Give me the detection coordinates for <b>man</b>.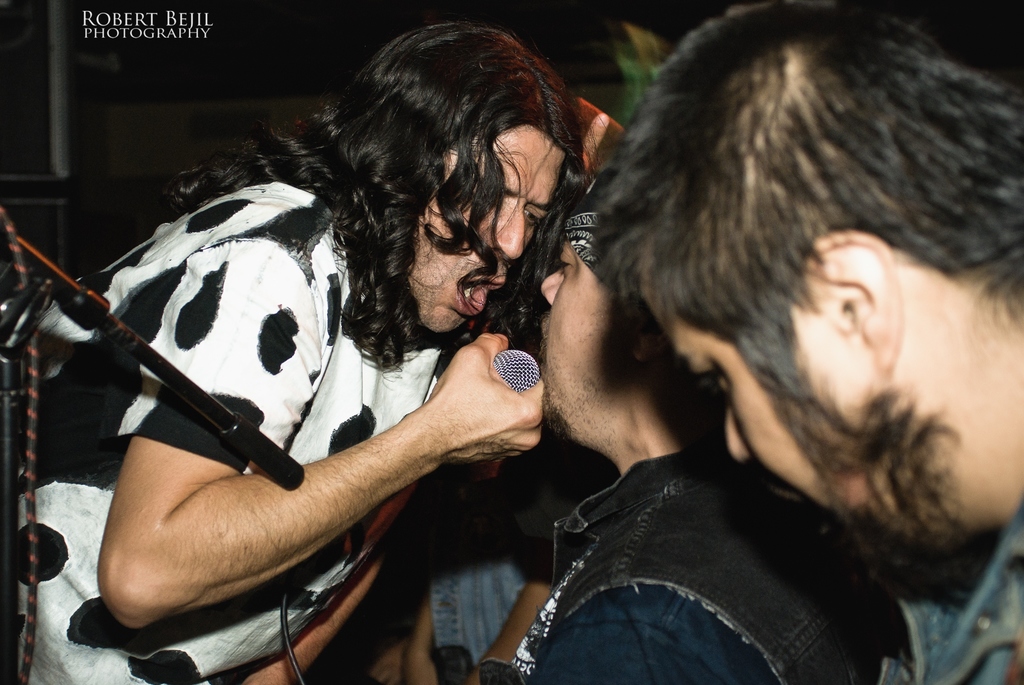
x1=479 y1=162 x2=904 y2=684.
